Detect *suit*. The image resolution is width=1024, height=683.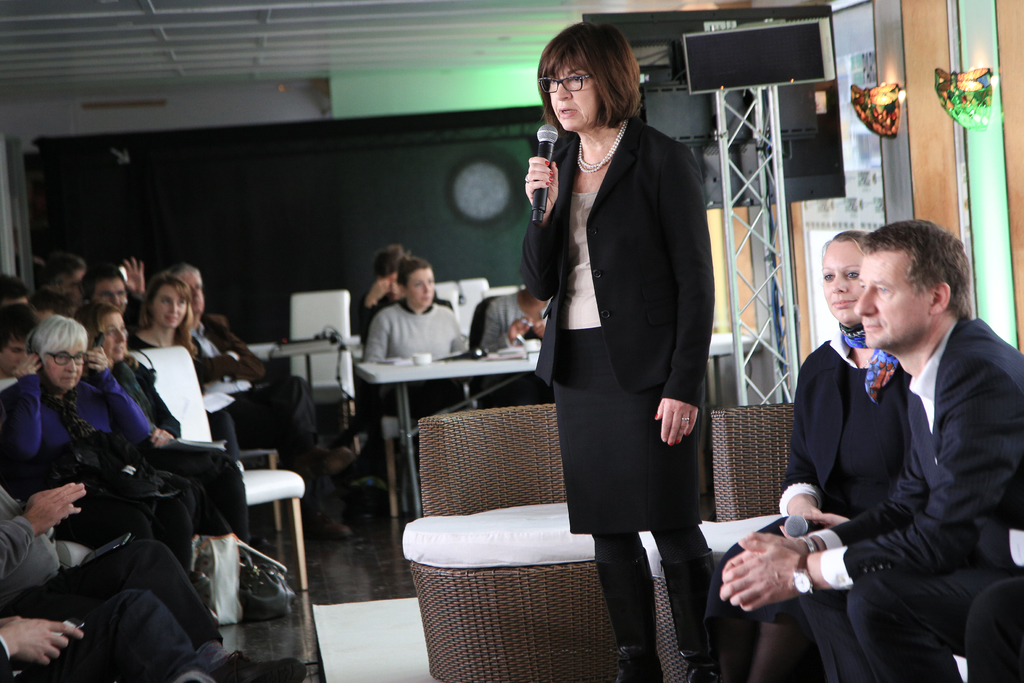
region(514, 115, 714, 405).
